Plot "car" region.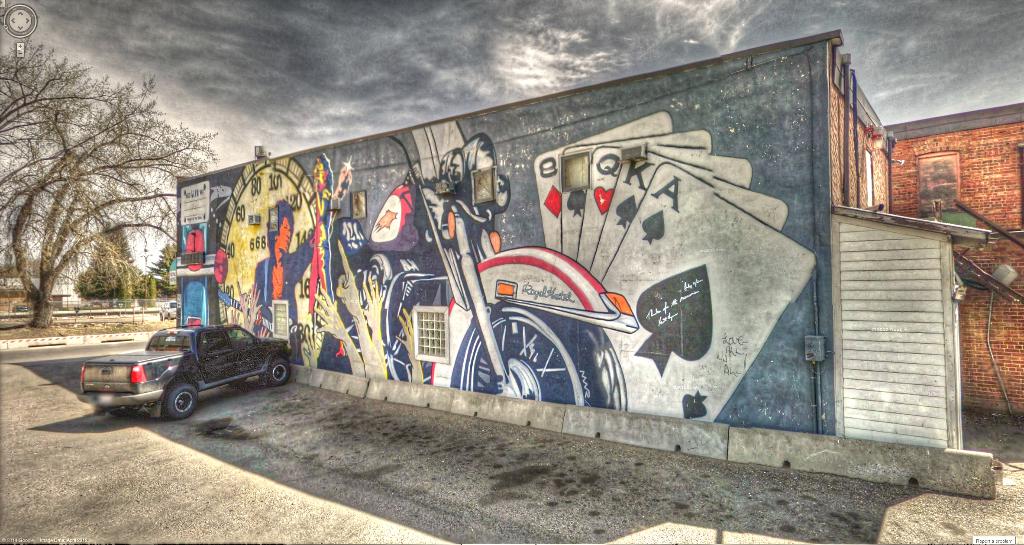
Plotted at 156,299,179,319.
